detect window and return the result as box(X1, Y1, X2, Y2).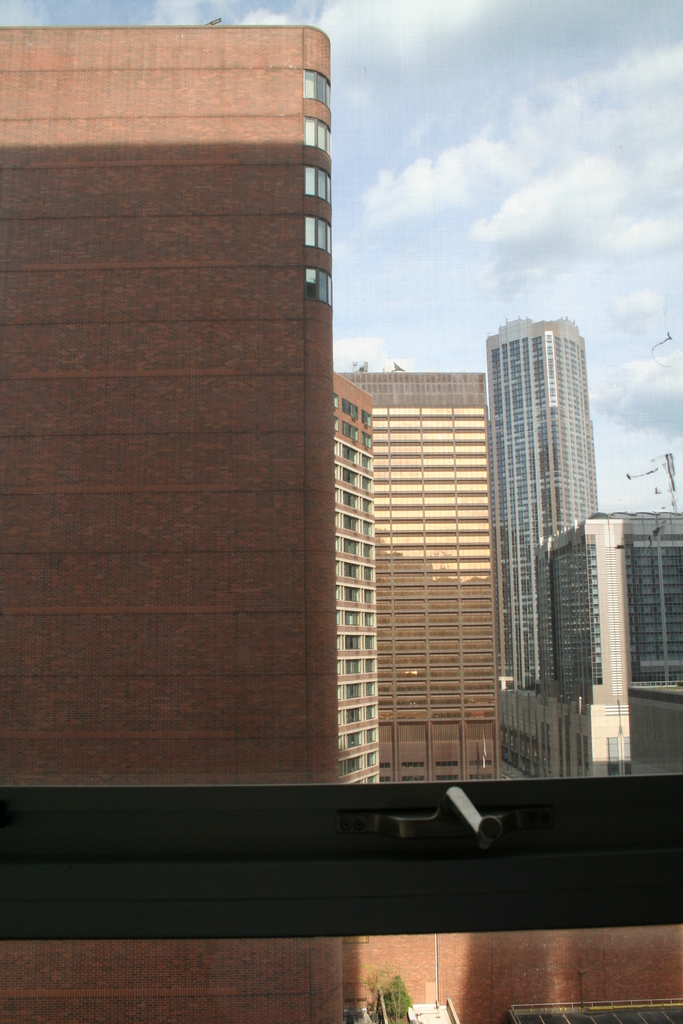
box(477, 326, 597, 695).
